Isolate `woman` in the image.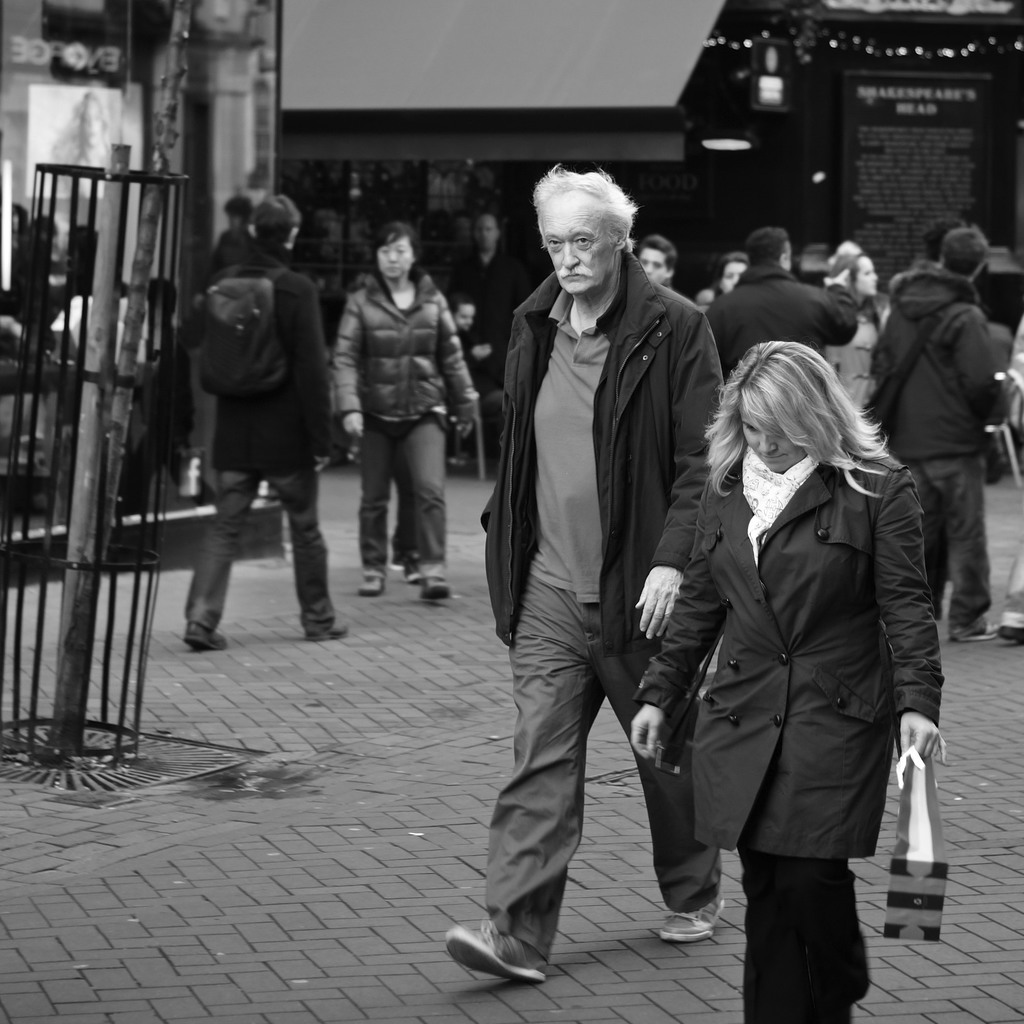
Isolated region: 819:250:895:417.
